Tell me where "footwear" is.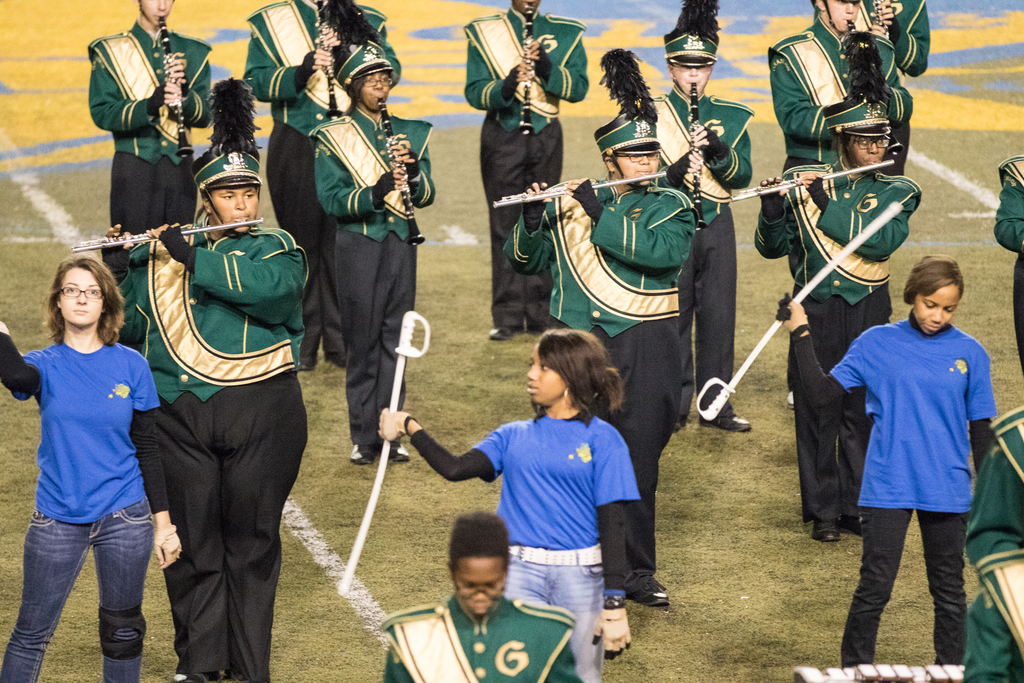
"footwear" is at region(349, 445, 373, 469).
